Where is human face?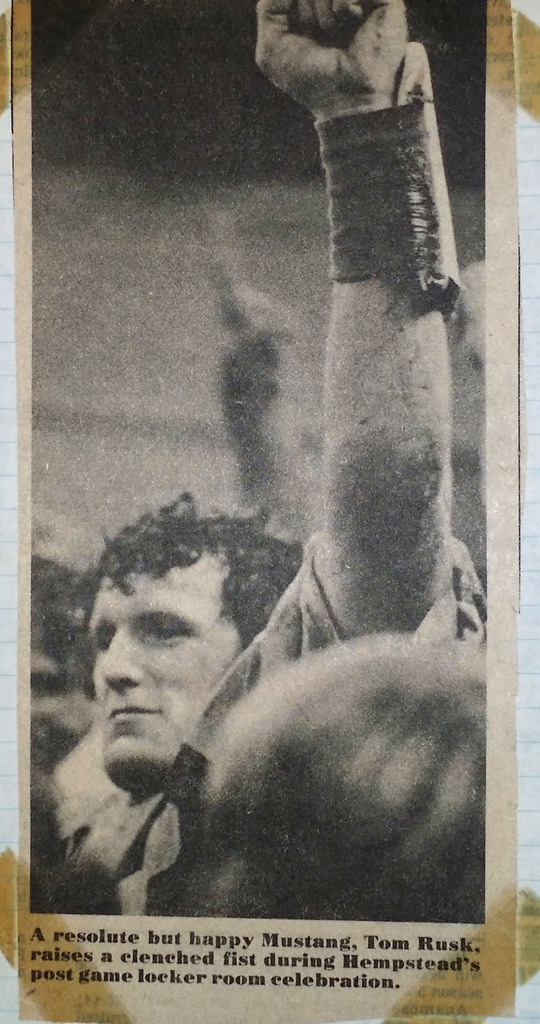
<bbox>85, 560, 238, 765</bbox>.
